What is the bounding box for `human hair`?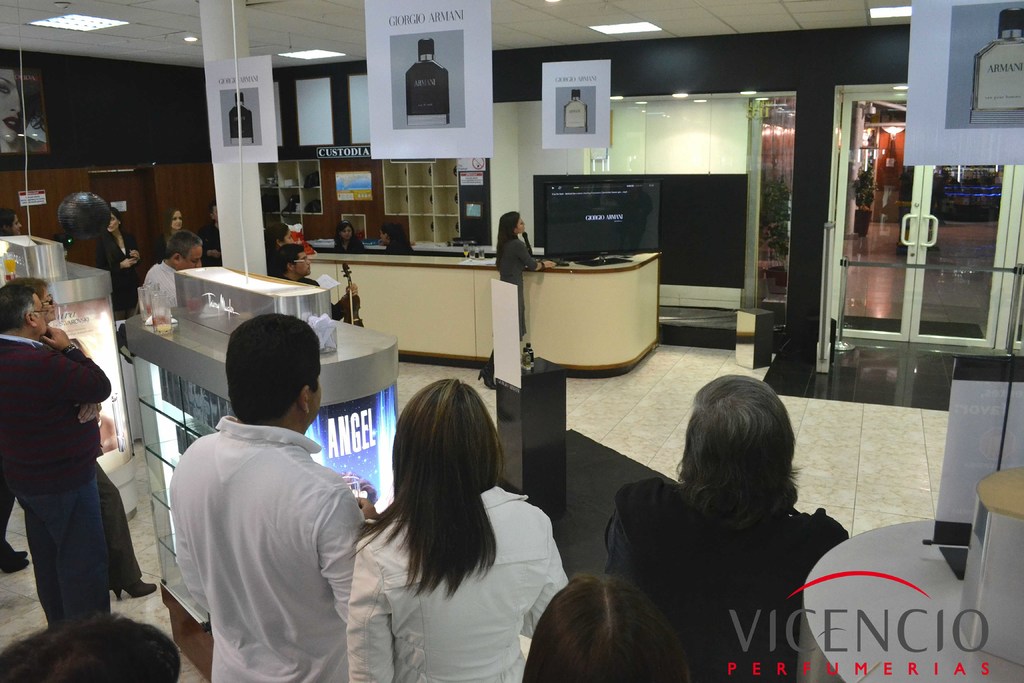
rect(350, 377, 500, 603).
